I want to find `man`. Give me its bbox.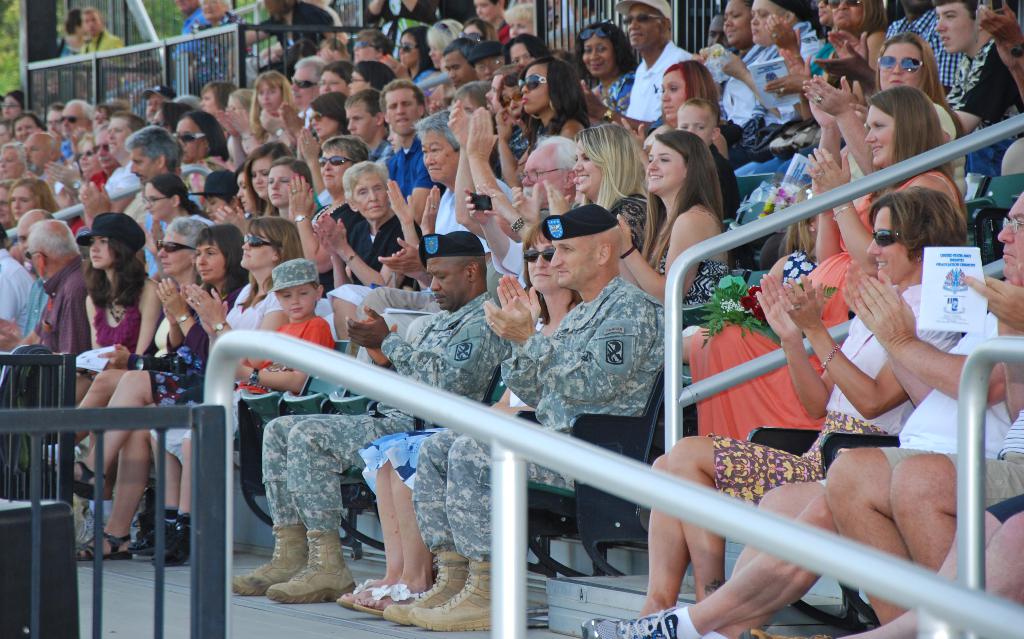
449/112/572/218.
